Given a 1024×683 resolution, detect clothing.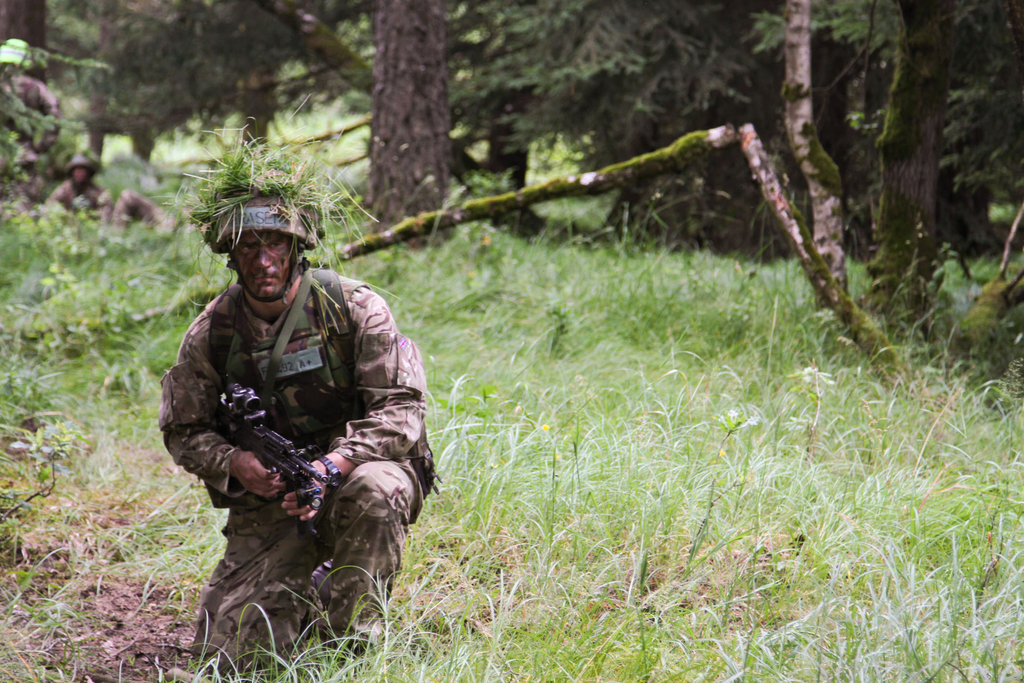
pyautogui.locateOnScreen(163, 206, 458, 629).
